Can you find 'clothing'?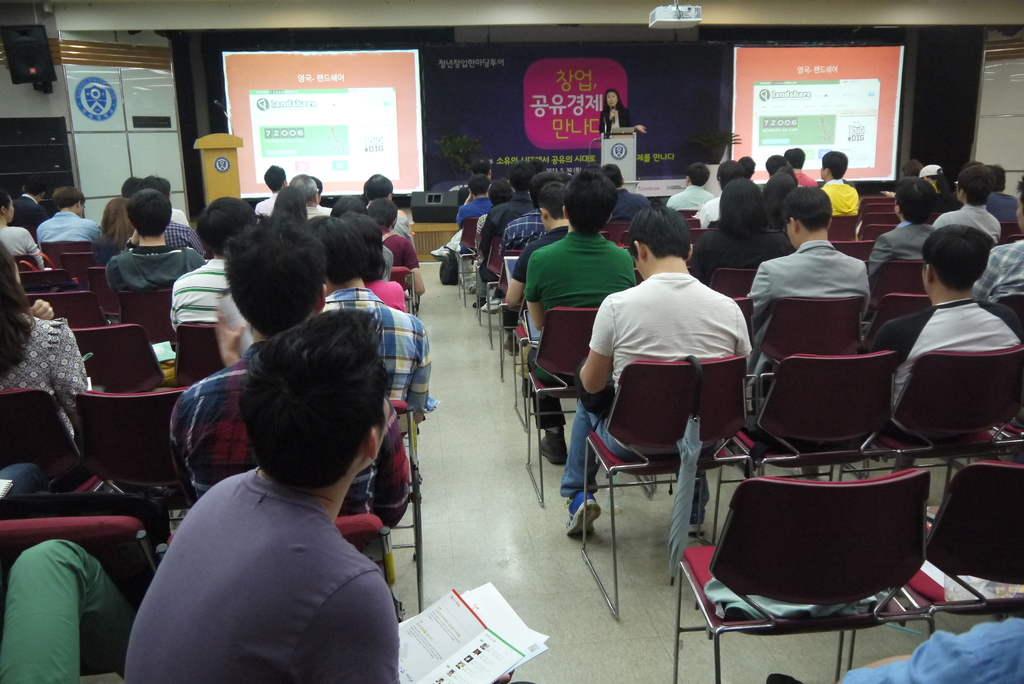
Yes, bounding box: <region>320, 281, 428, 438</region>.
